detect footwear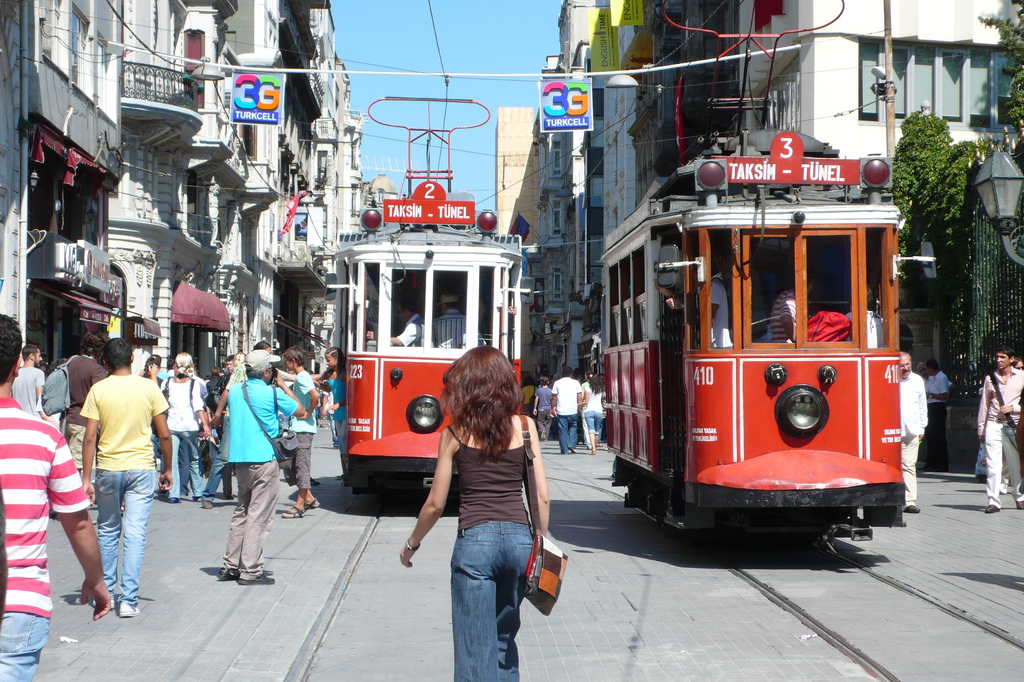
bbox=(202, 496, 215, 510)
